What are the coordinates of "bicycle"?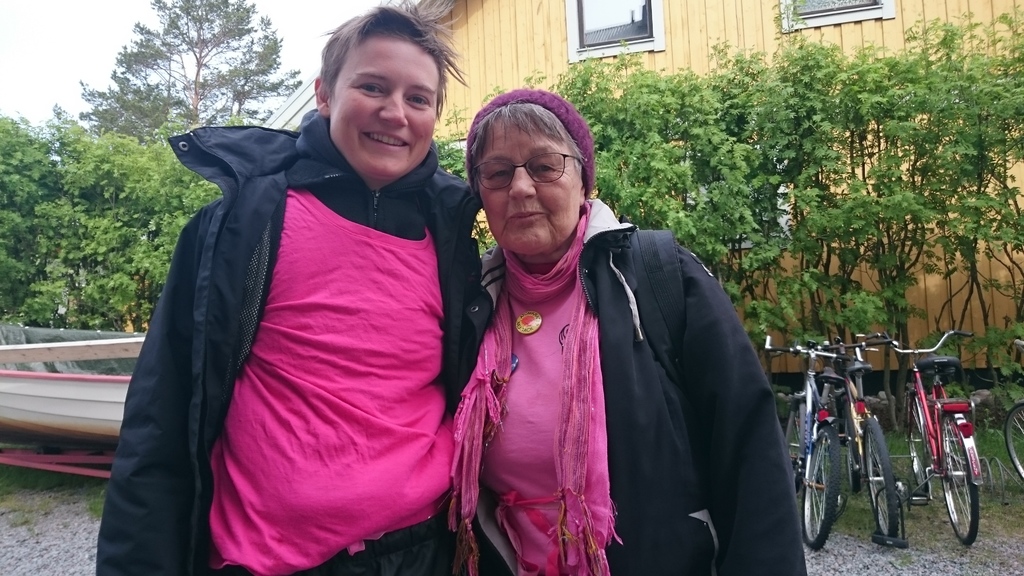
crop(762, 331, 857, 551).
